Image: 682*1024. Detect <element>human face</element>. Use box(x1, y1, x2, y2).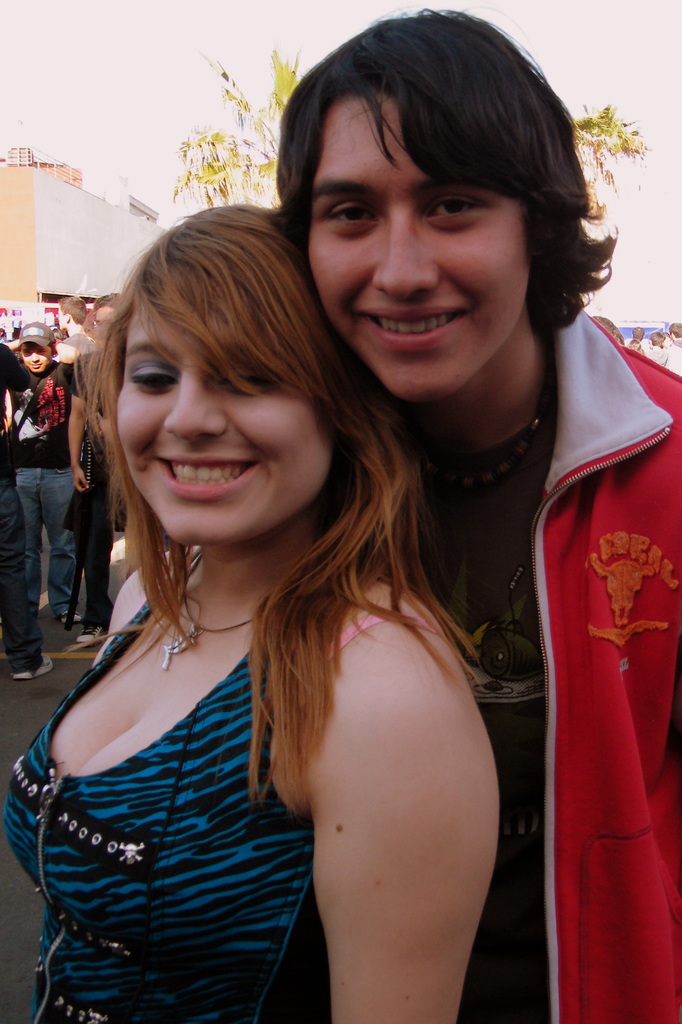
box(302, 77, 537, 404).
